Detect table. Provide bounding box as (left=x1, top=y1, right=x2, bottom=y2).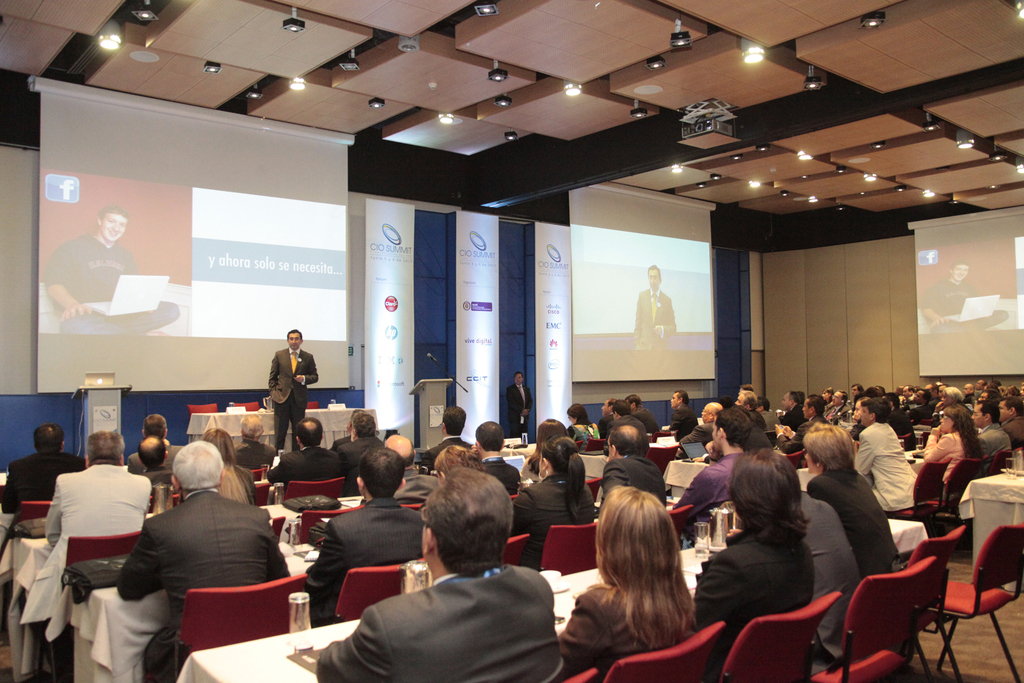
(left=177, top=538, right=930, bottom=682).
